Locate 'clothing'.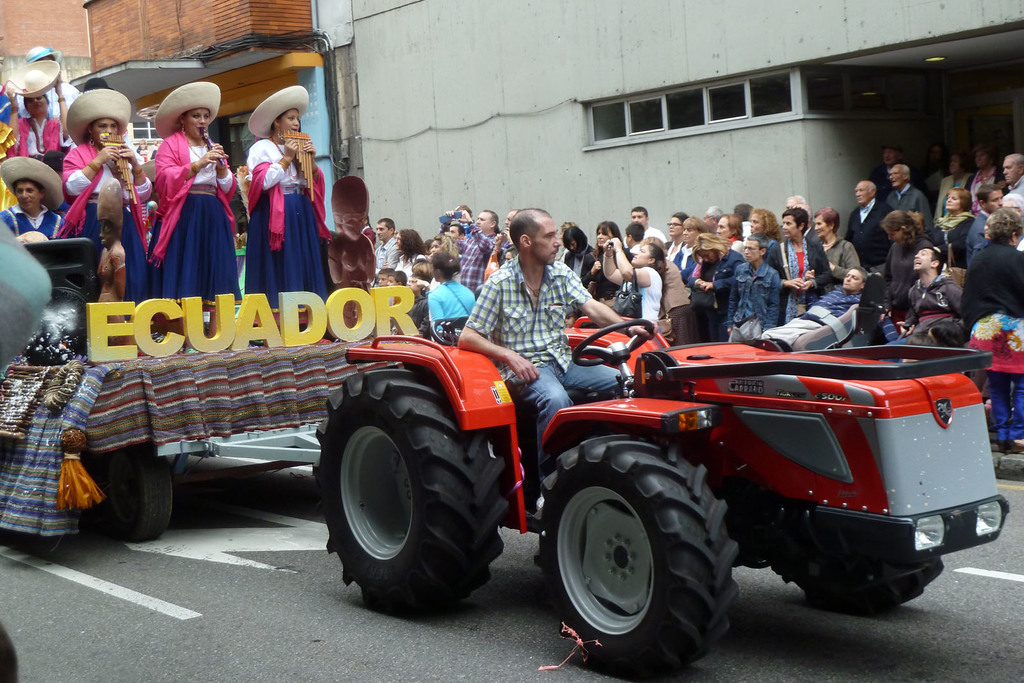
Bounding box: <bbox>959, 236, 1023, 445</bbox>.
